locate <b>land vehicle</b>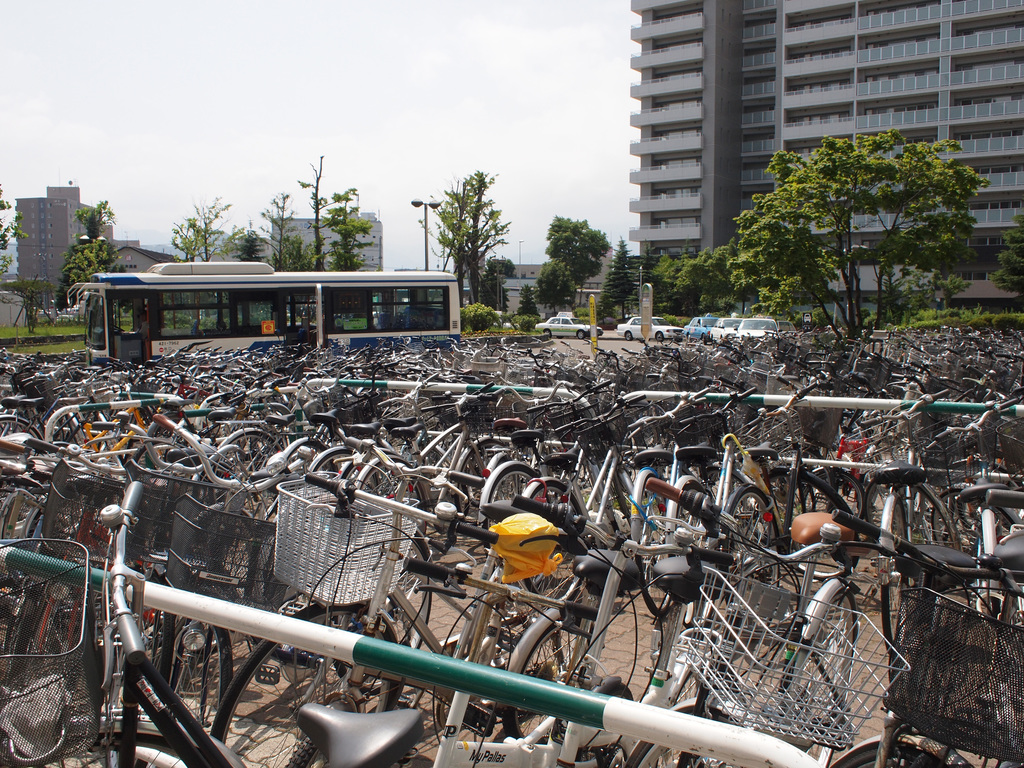
[left=681, top=316, right=721, bottom=344]
